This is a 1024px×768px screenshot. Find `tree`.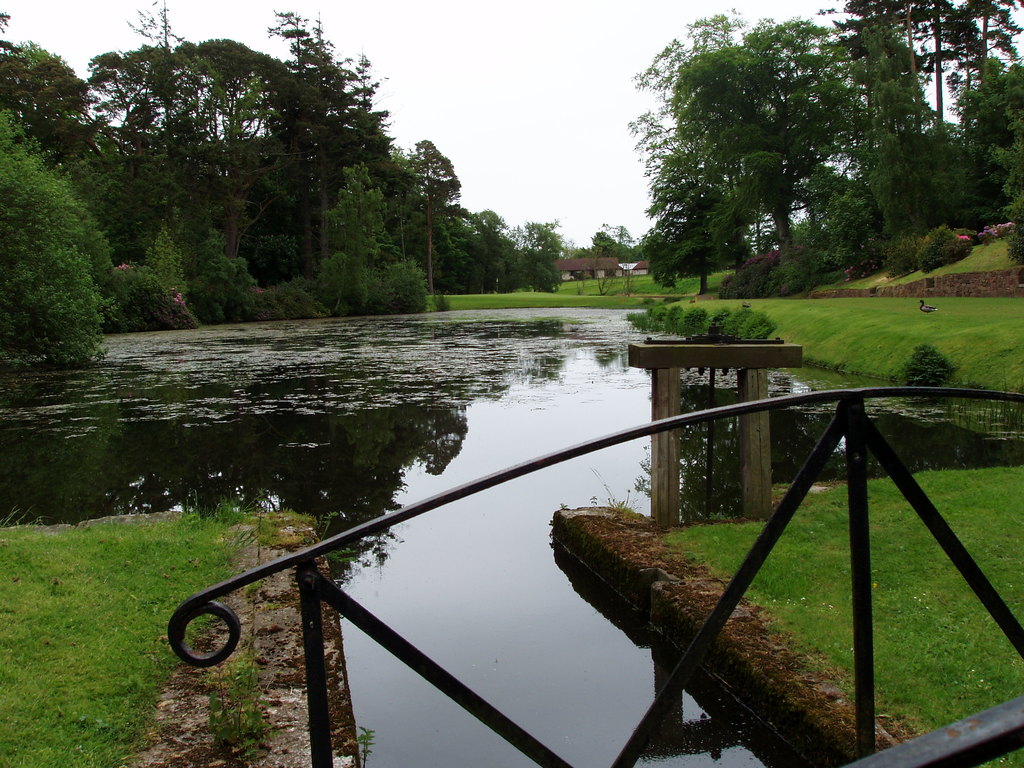
Bounding box: locate(115, 137, 182, 265).
